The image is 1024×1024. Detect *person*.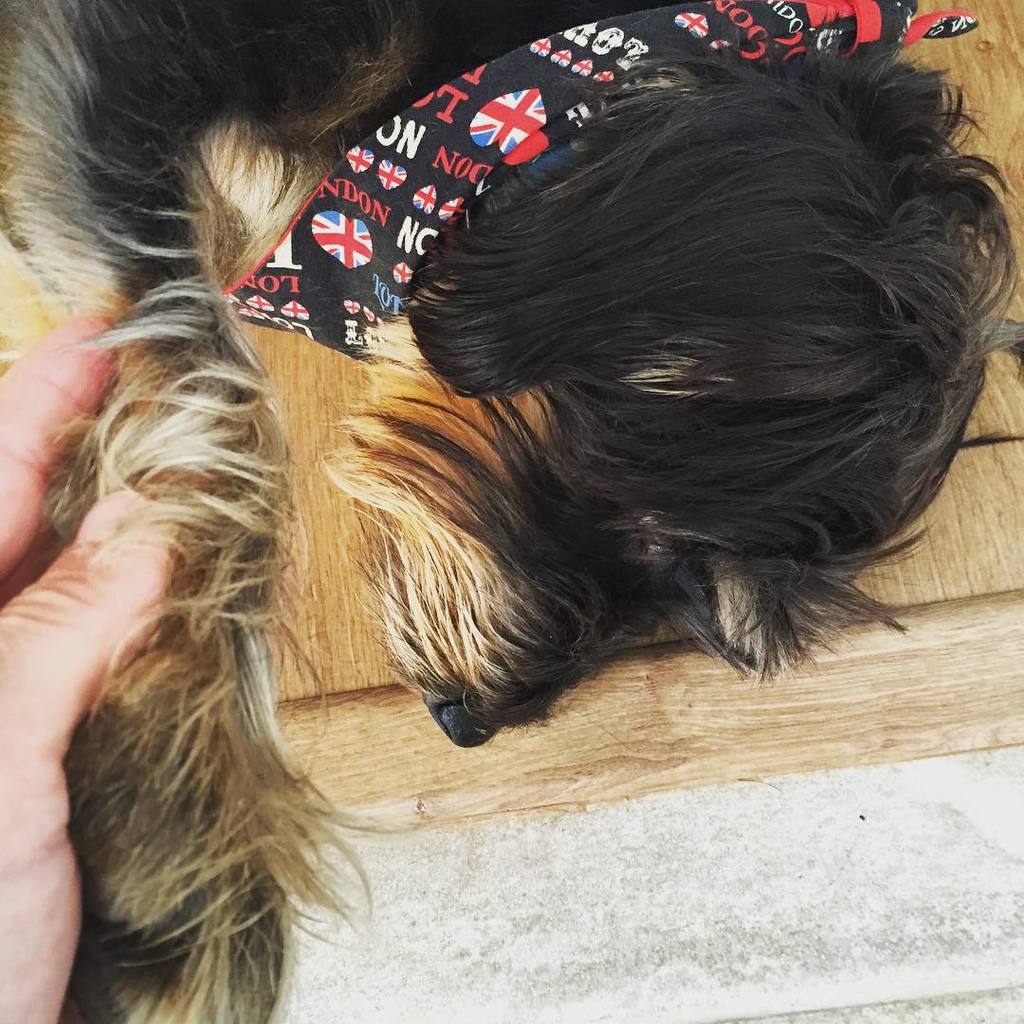
Detection: detection(0, 304, 188, 1016).
